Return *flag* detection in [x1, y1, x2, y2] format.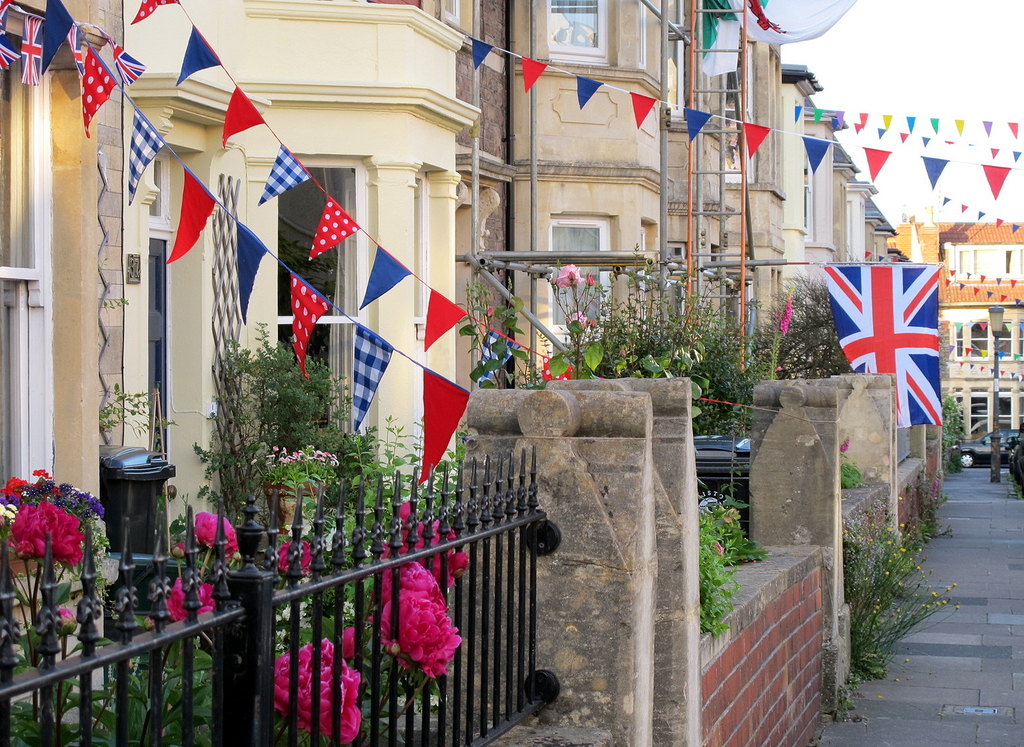
[82, 42, 115, 143].
